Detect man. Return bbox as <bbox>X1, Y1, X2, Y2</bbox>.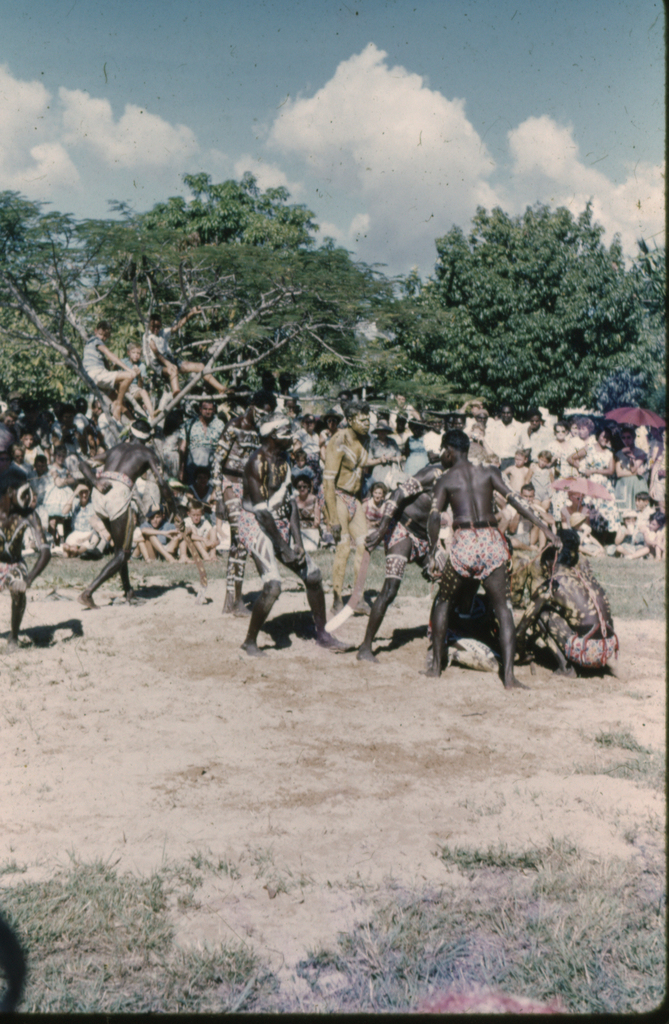
<bbox>181, 386, 232, 498</bbox>.
